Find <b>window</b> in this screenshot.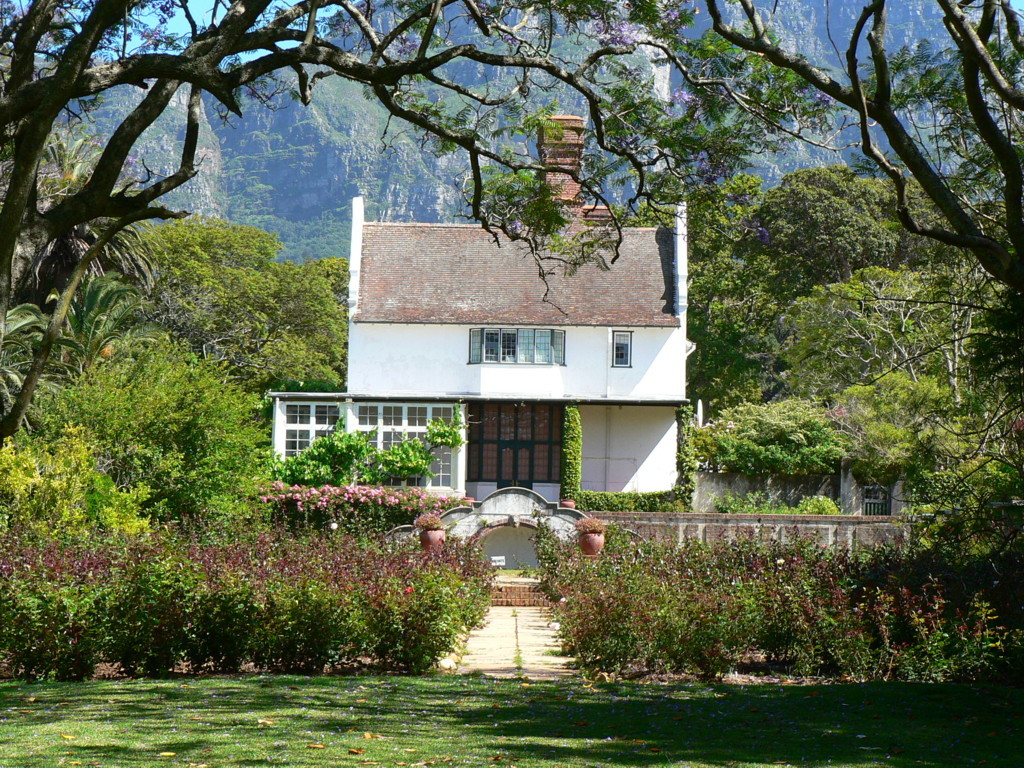
The bounding box for <b>window</b> is (281, 400, 339, 482).
